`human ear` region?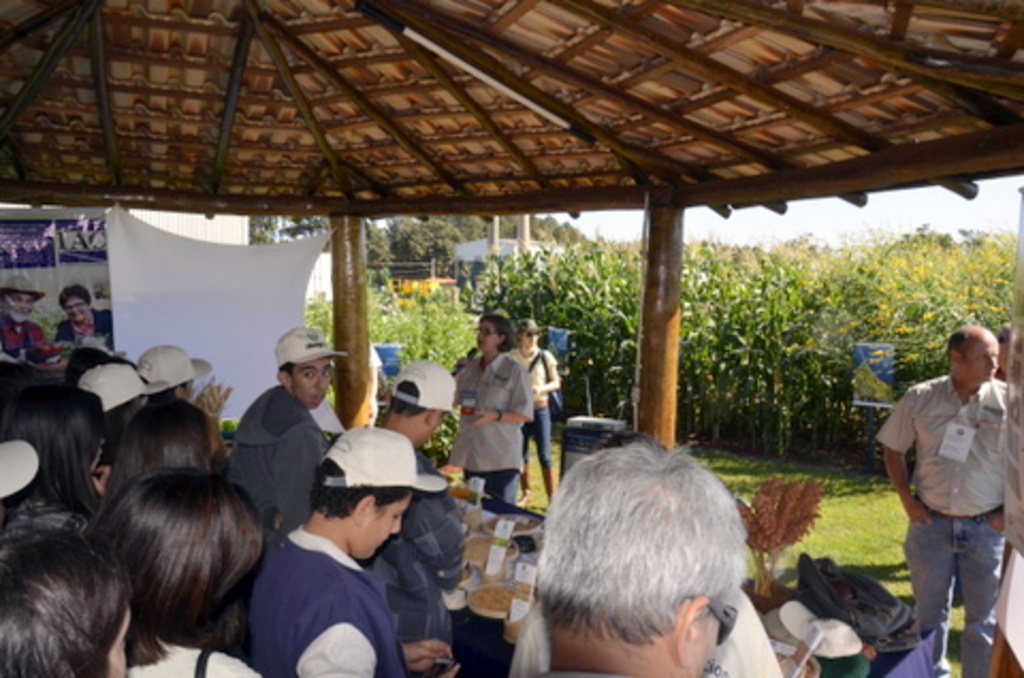
box(668, 593, 715, 669)
